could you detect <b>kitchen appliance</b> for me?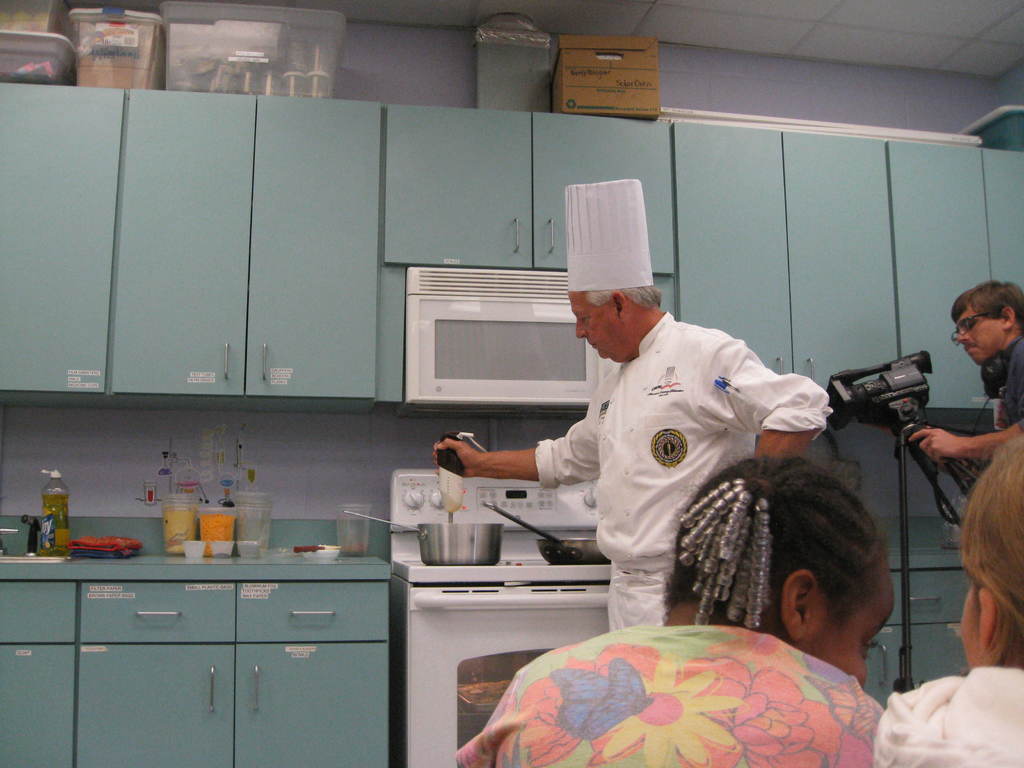
Detection result: rect(0, 33, 76, 81).
